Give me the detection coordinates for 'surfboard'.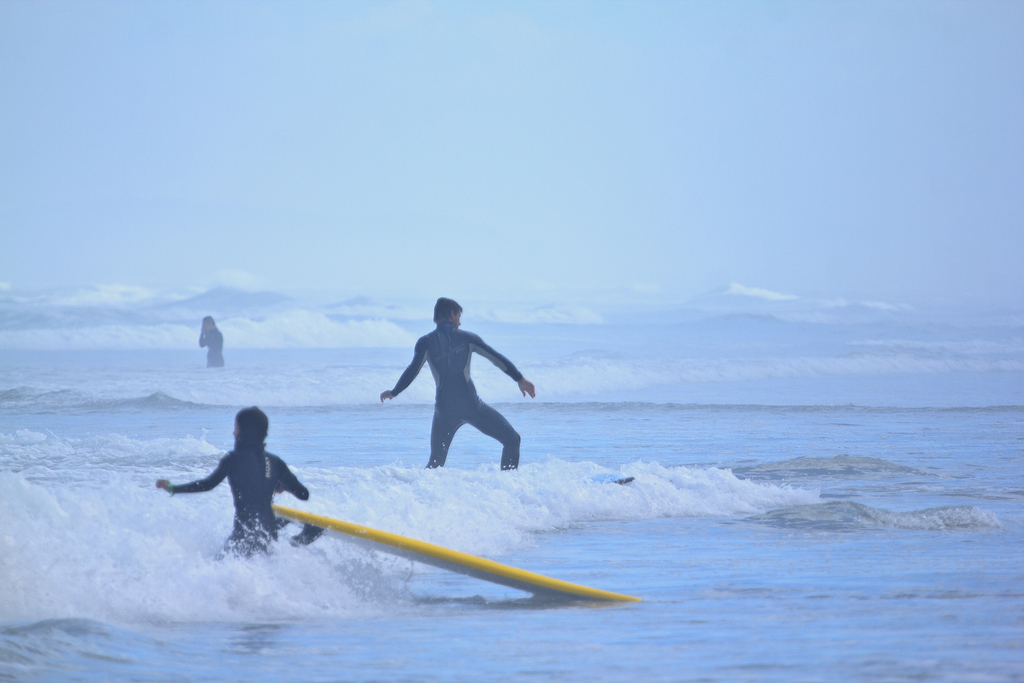
box=[272, 503, 644, 605].
